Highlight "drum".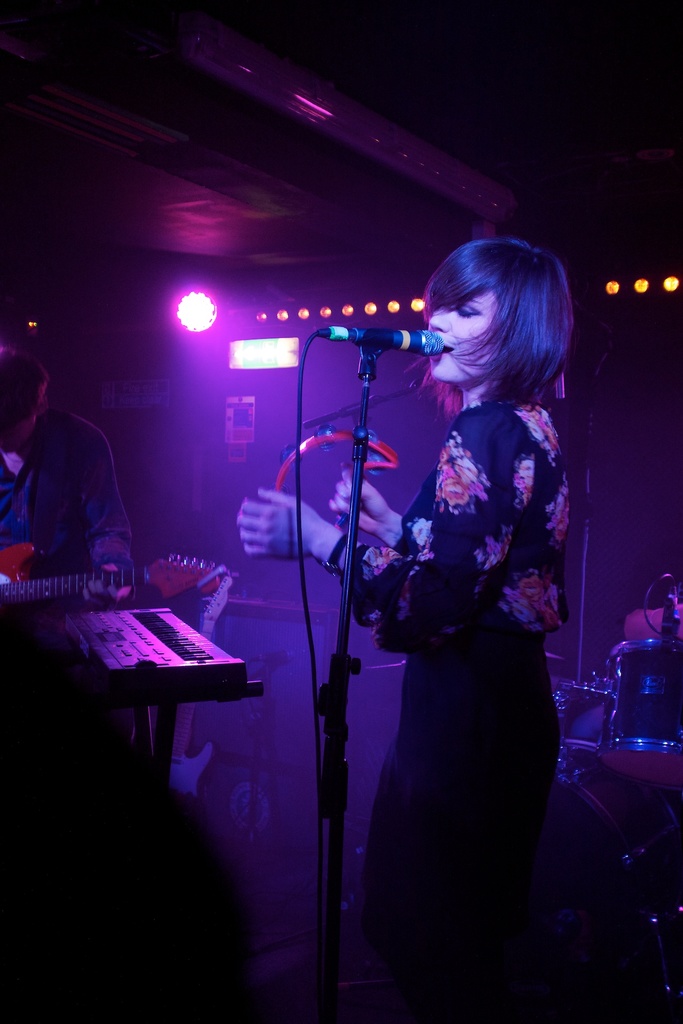
Highlighted region: 553/679/614/746.
